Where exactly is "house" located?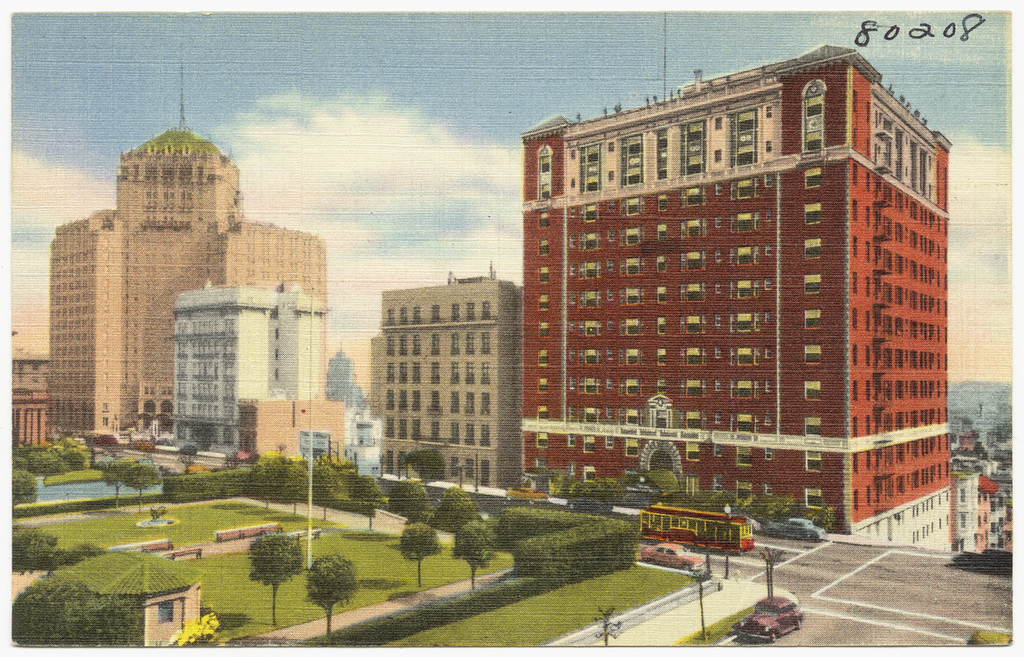
Its bounding box is {"x1": 174, "y1": 277, "x2": 324, "y2": 448}.
